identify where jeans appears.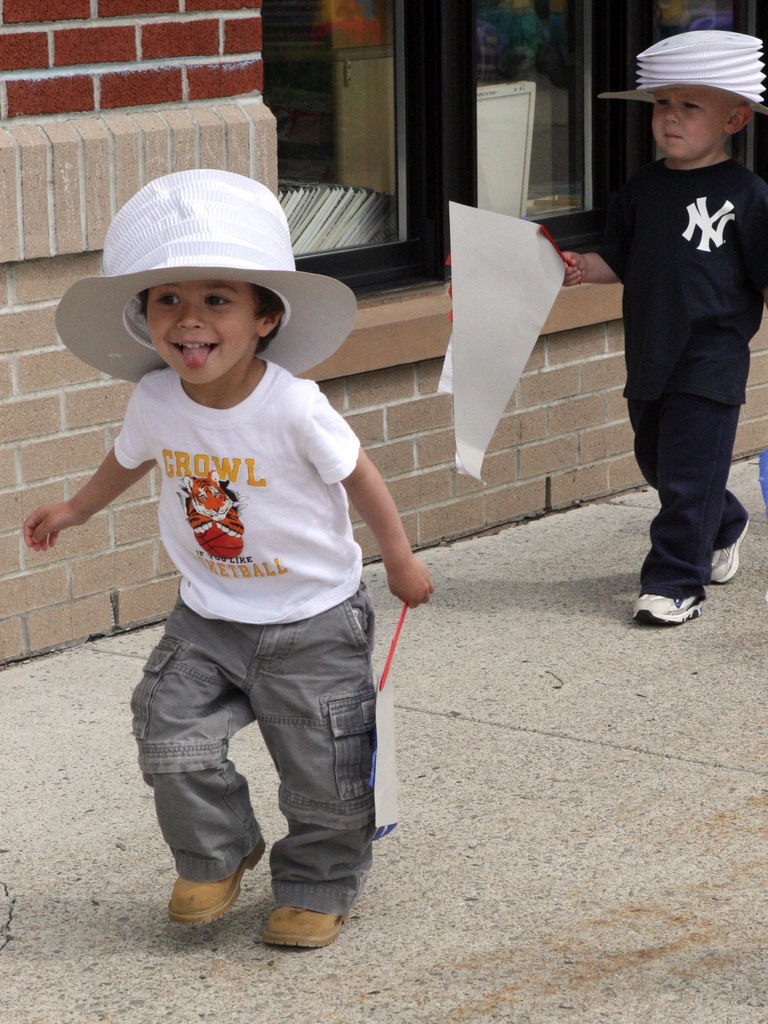
Appears at BBox(128, 588, 378, 912).
